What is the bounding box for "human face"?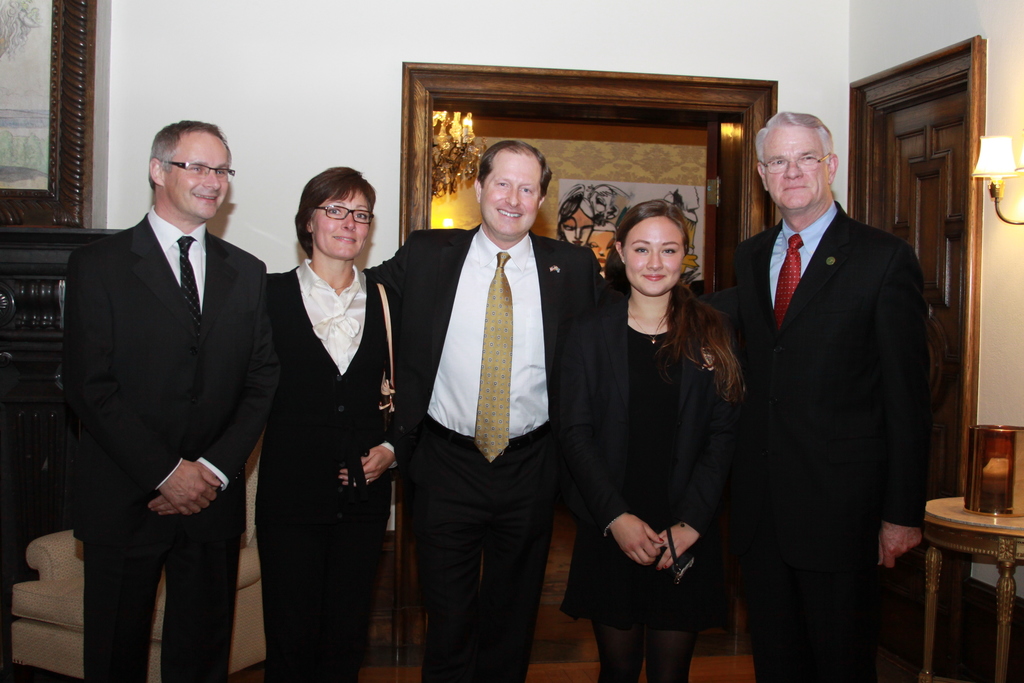
pyautogui.locateOnScreen(472, 144, 545, 243).
